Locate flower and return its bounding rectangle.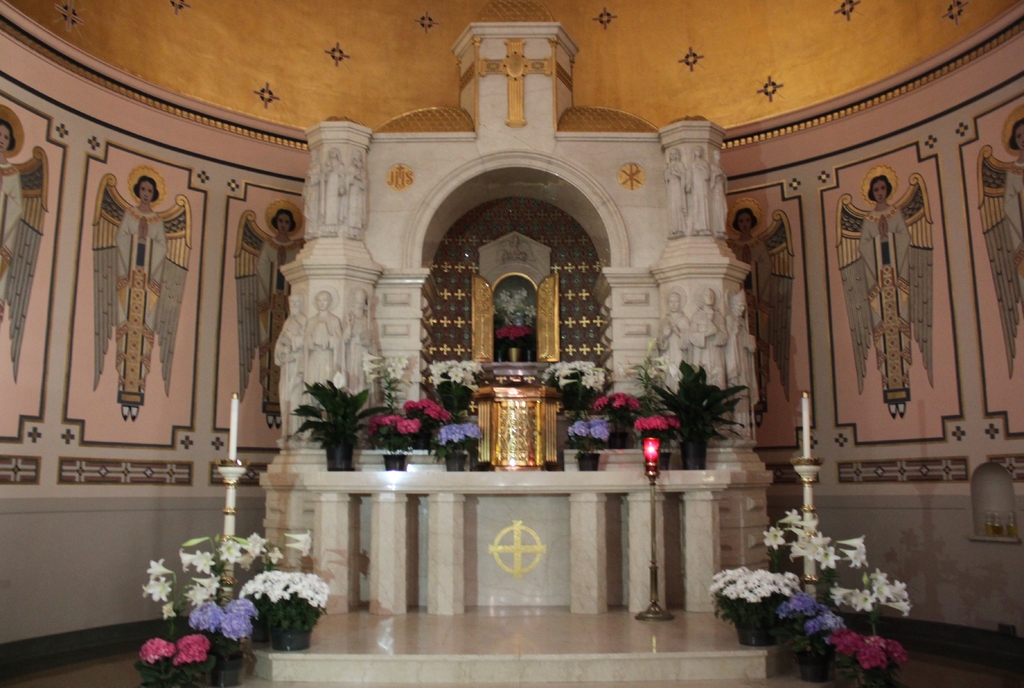
[159, 605, 178, 618].
